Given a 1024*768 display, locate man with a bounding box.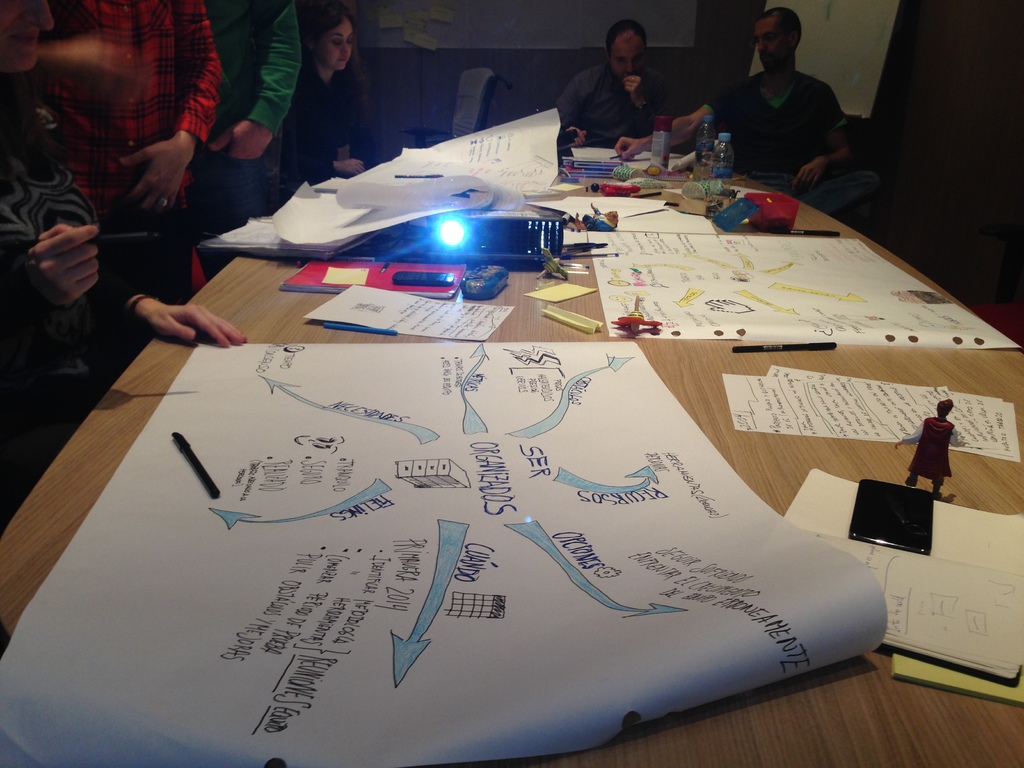
Located: (left=614, top=11, right=883, bottom=211).
